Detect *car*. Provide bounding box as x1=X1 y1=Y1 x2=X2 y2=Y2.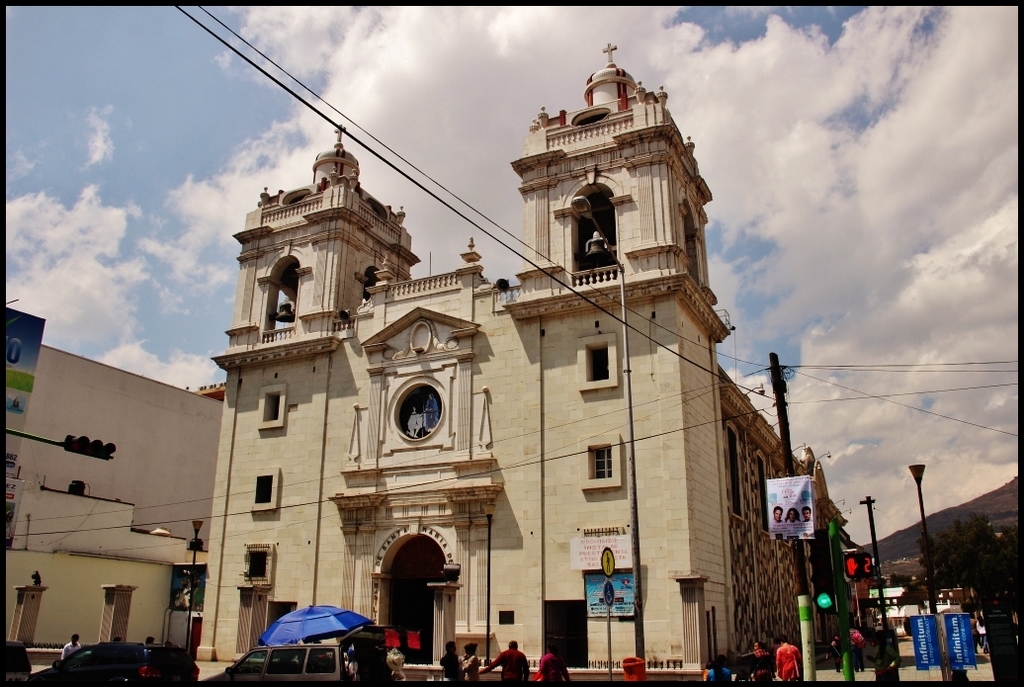
x1=204 y1=635 x2=382 y2=686.
